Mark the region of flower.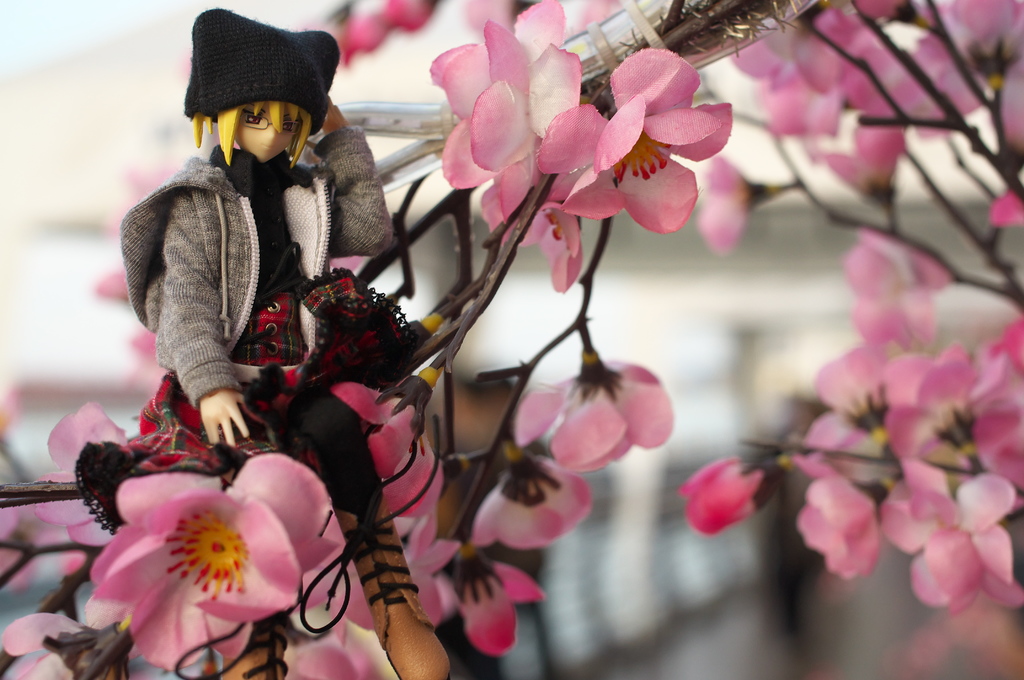
Region: [left=90, top=454, right=348, bottom=672].
